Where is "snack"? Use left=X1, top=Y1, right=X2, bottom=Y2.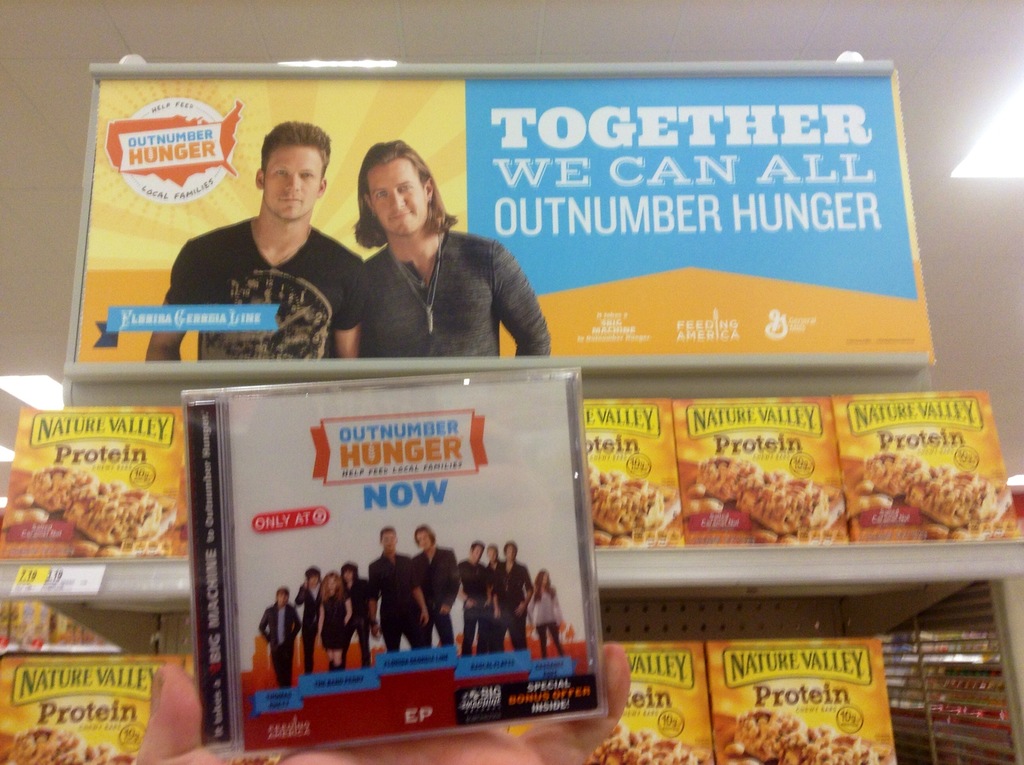
left=584, top=462, right=682, bottom=543.
